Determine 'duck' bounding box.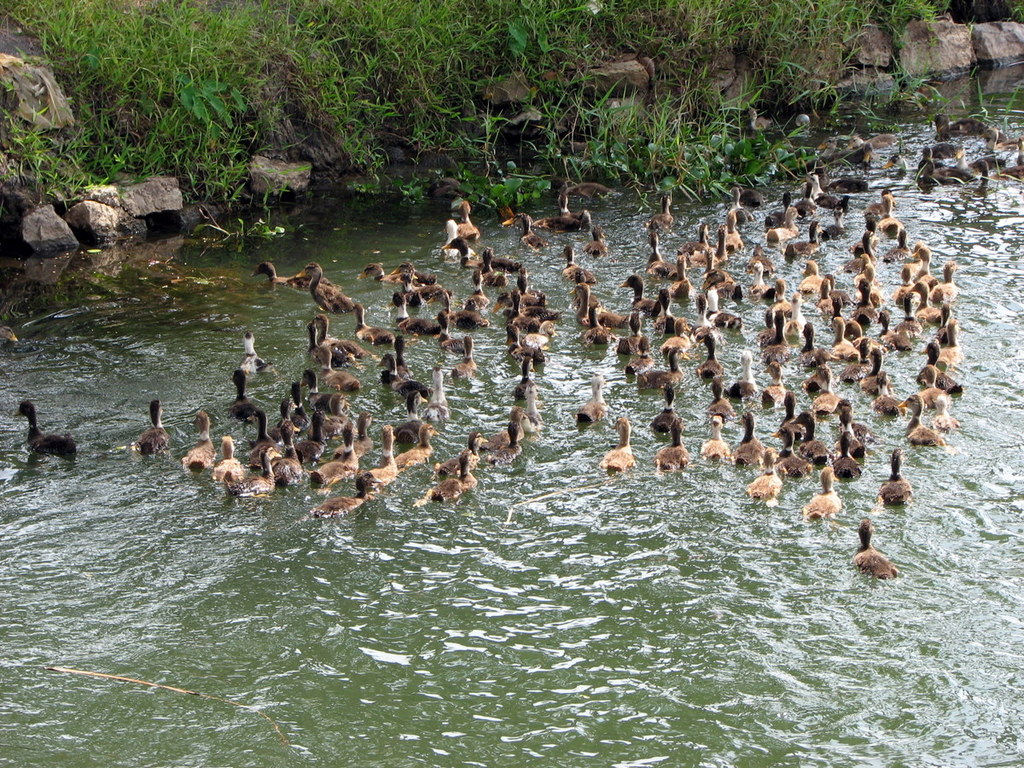
Determined: box=[882, 448, 913, 507].
